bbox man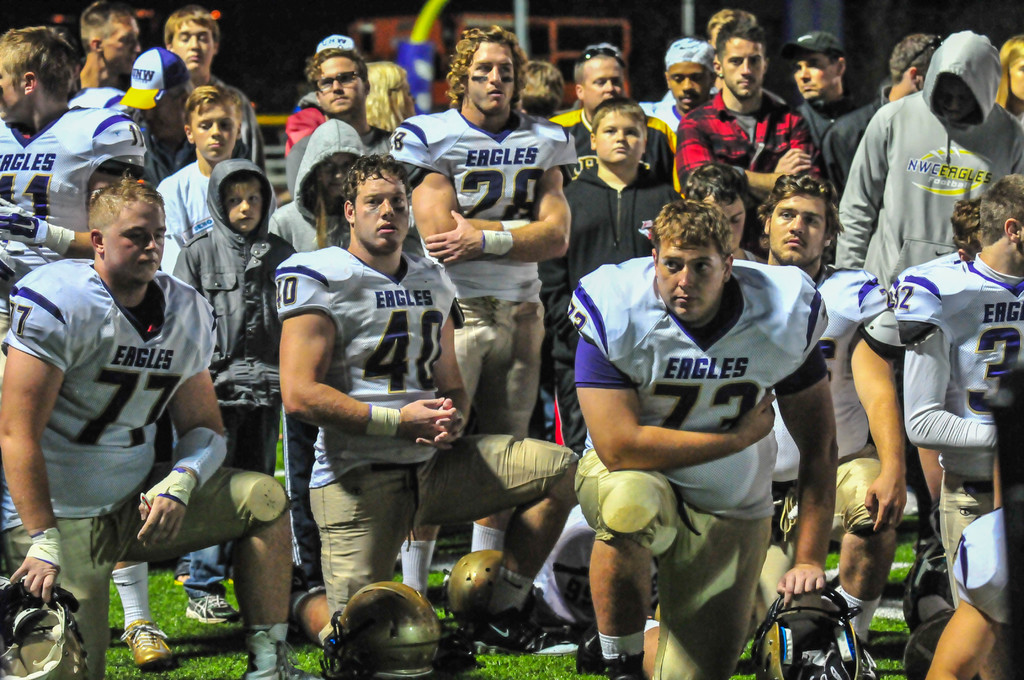
<region>534, 37, 668, 134</region>
